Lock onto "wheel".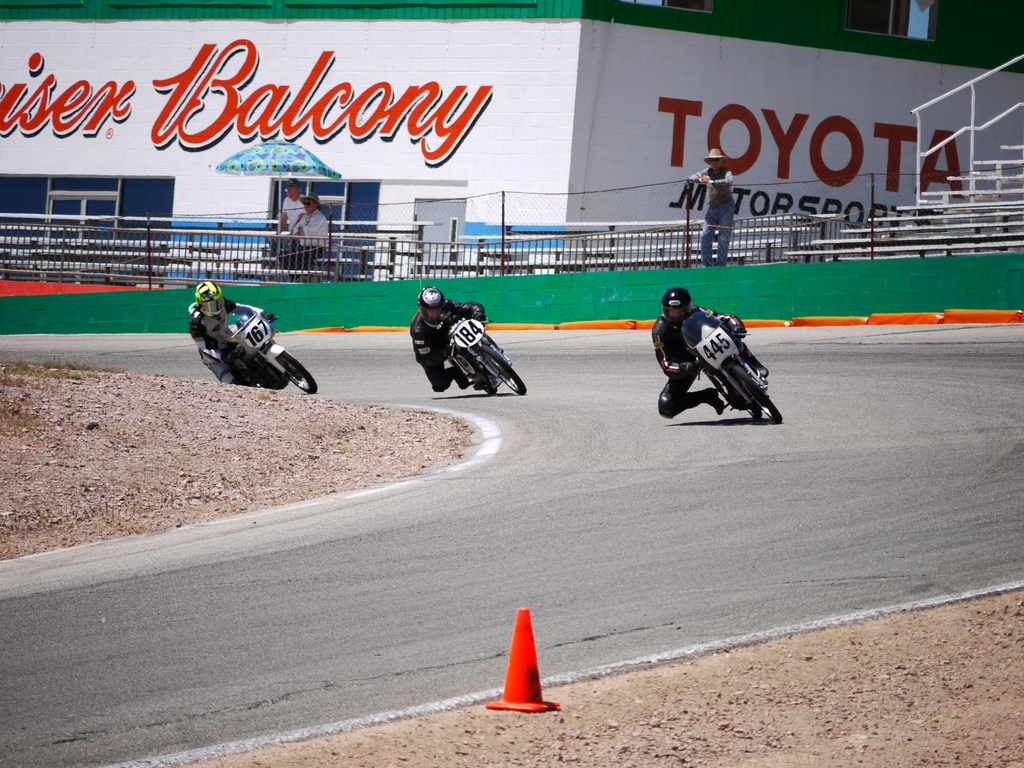
Locked: bbox(260, 344, 317, 397).
